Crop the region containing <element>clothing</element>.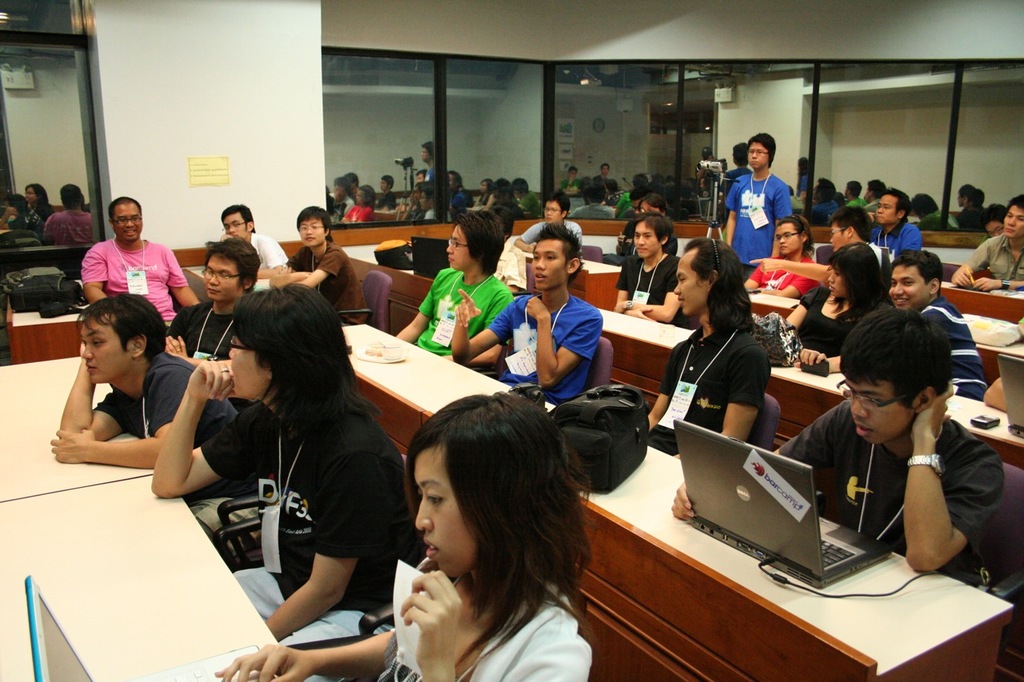
Crop region: [98, 352, 234, 445].
